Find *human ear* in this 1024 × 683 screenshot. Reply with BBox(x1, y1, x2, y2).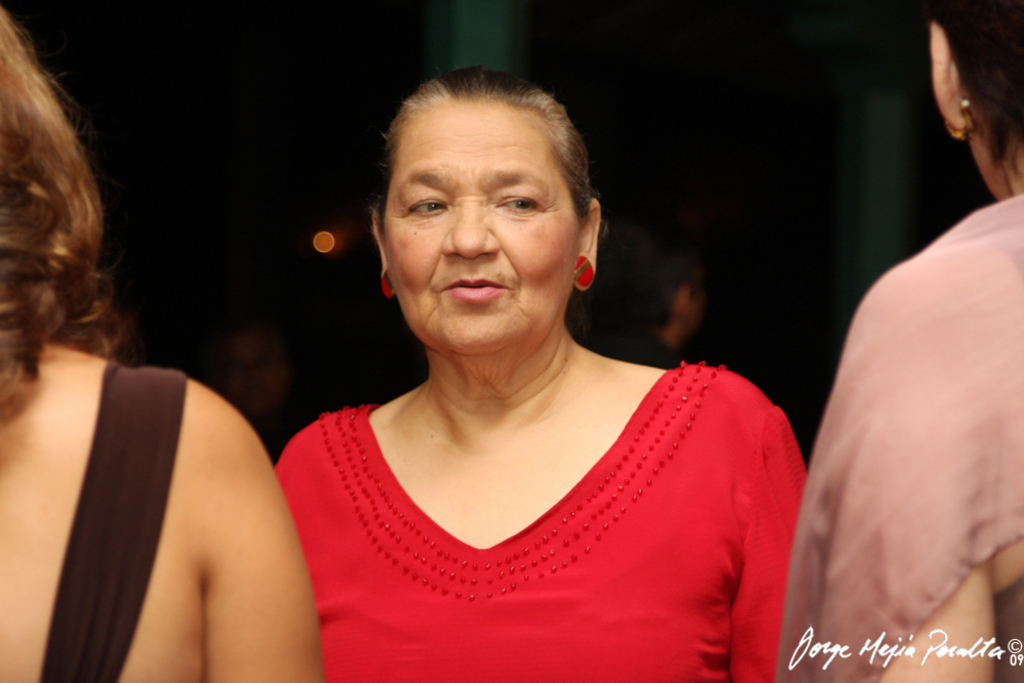
BBox(571, 197, 599, 291).
